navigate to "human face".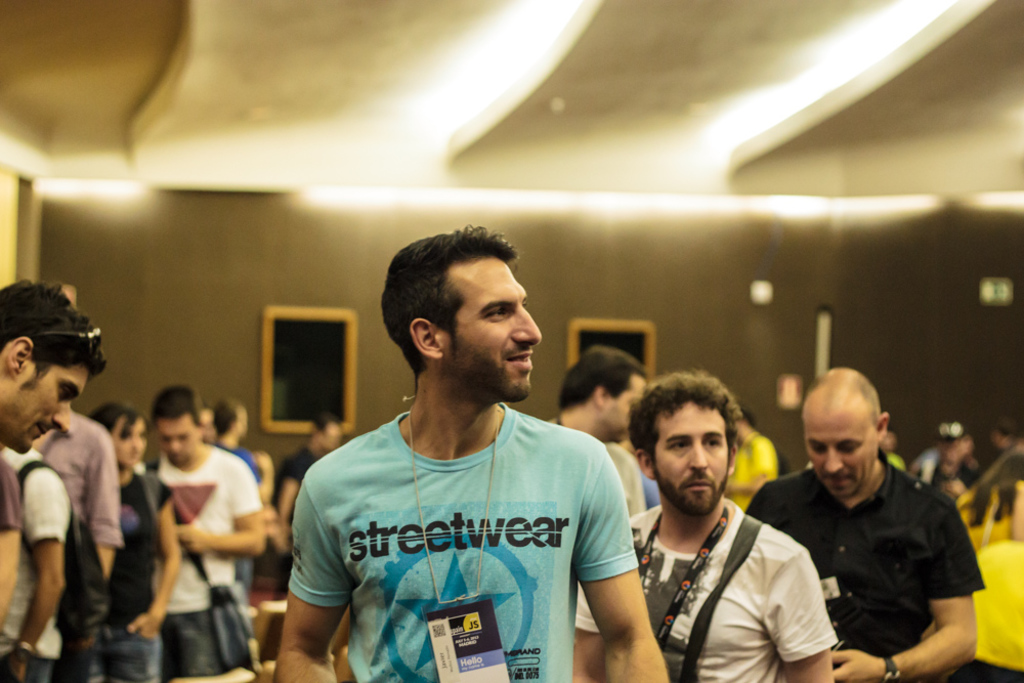
Navigation target: {"left": 606, "top": 372, "right": 646, "bottom": 443}.
